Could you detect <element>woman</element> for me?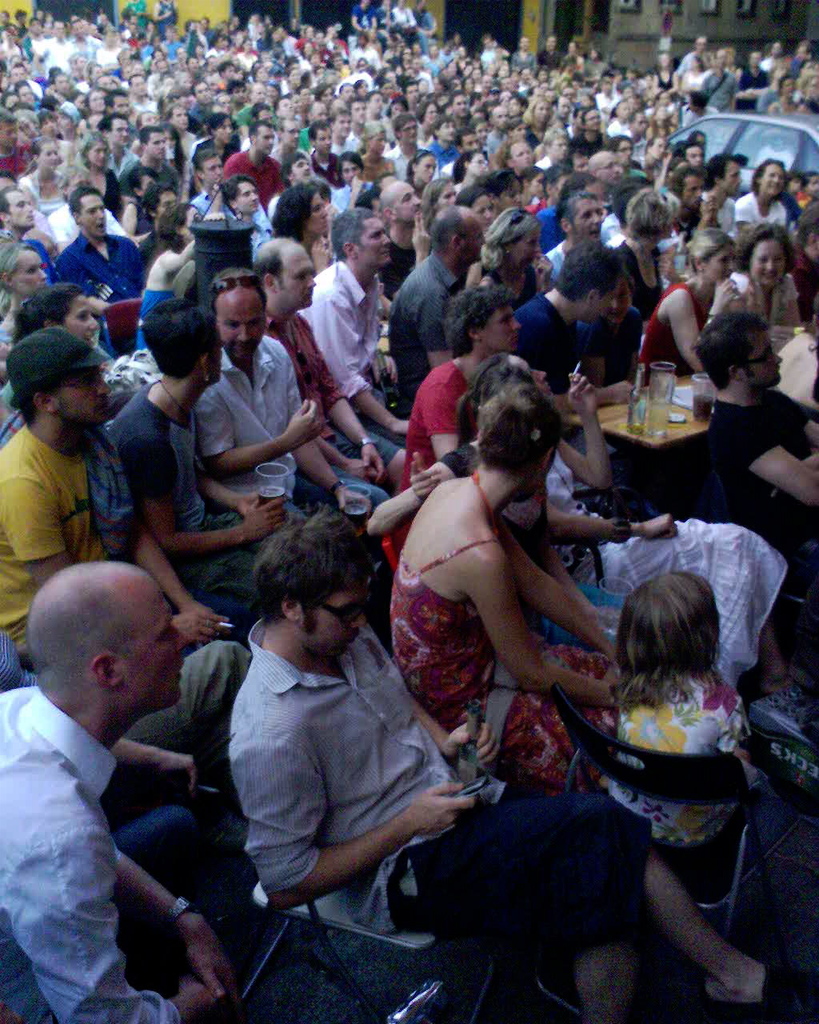
Detection result: {"left": 741, "top": 218, "right": 809, "bottom": 354}.
